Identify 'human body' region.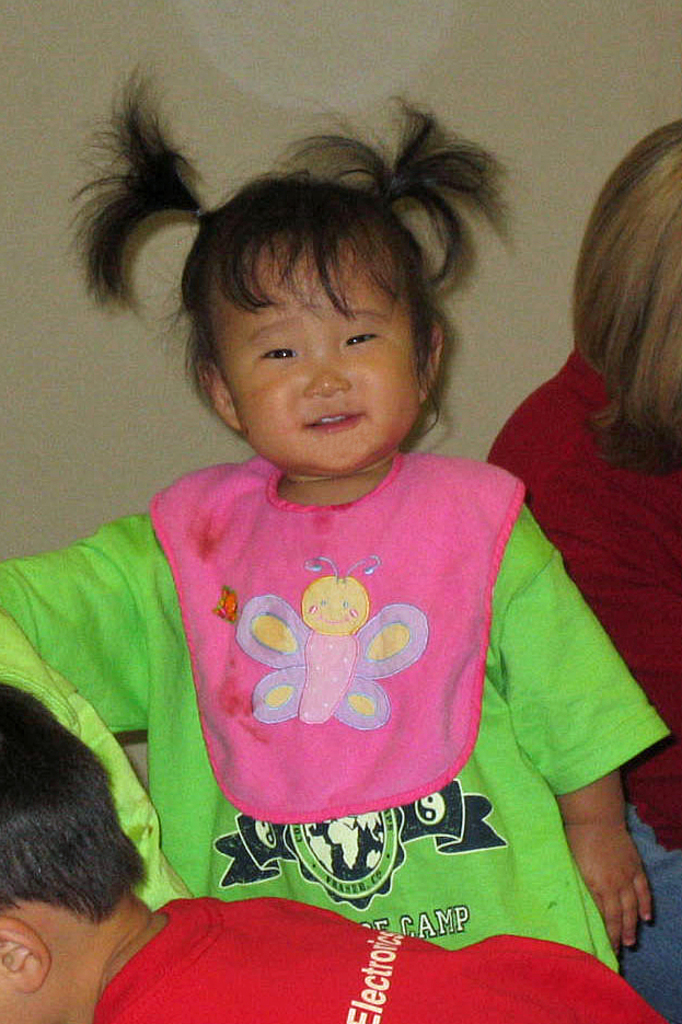
Region: 0/446/655/968.
